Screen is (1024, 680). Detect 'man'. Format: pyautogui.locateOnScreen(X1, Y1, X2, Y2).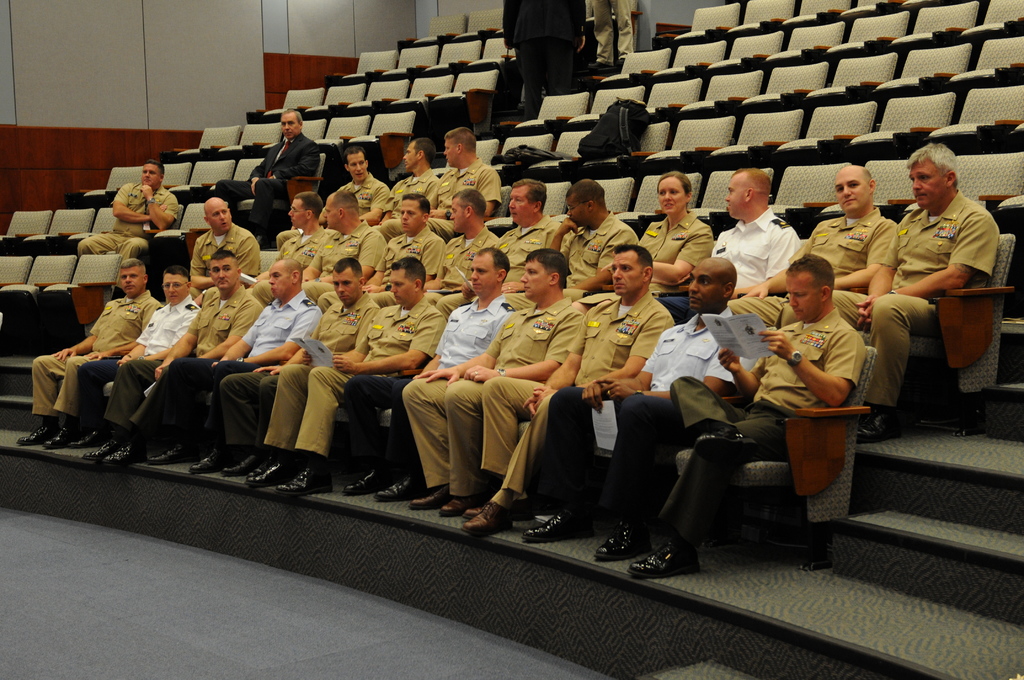
pyautogui.locateOnScreen(438, 178, 567, 307).
